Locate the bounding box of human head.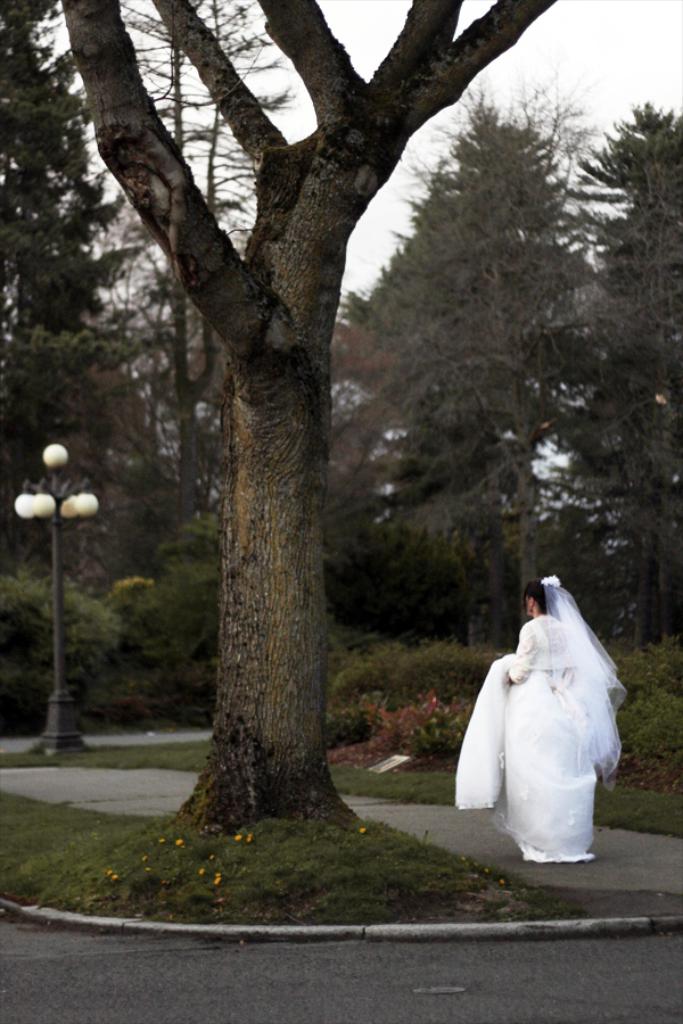
Bounding box: <bbox>518, 583, 559, 619</bbox>.
